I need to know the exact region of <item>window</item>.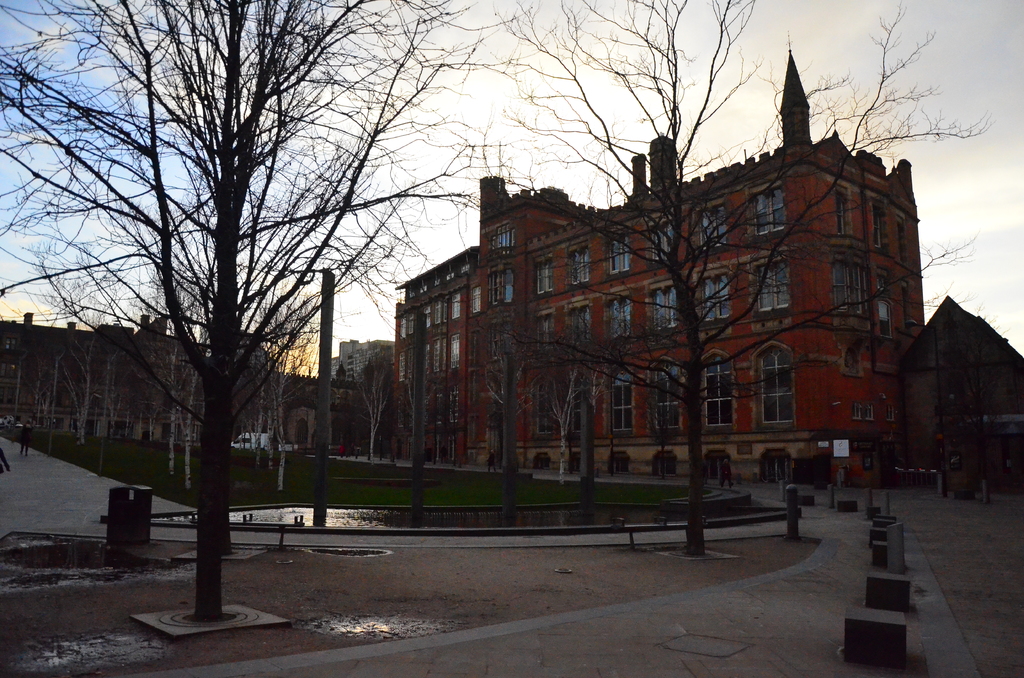
Region: [604,286,636,341].
